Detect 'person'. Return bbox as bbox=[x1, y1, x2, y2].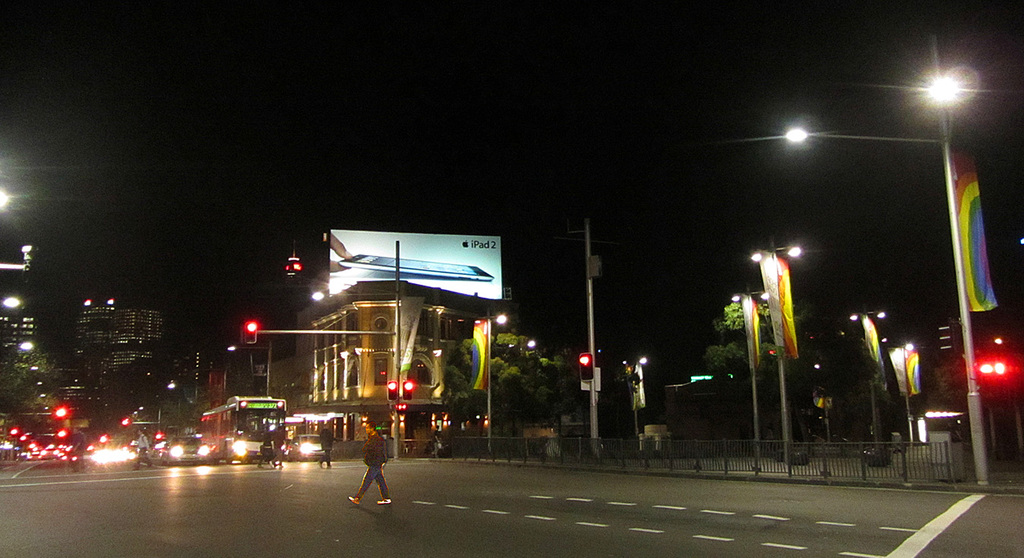
bbox=[253, 425, 278, 470].
